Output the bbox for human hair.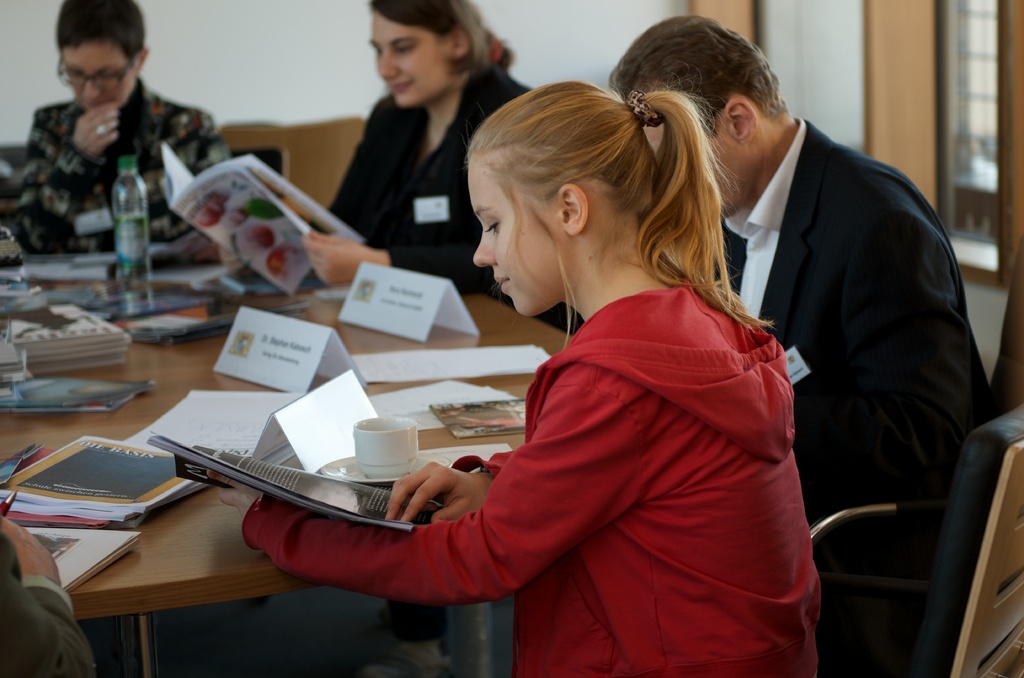
x1=463, y1=67, x2=734, y2=312.
